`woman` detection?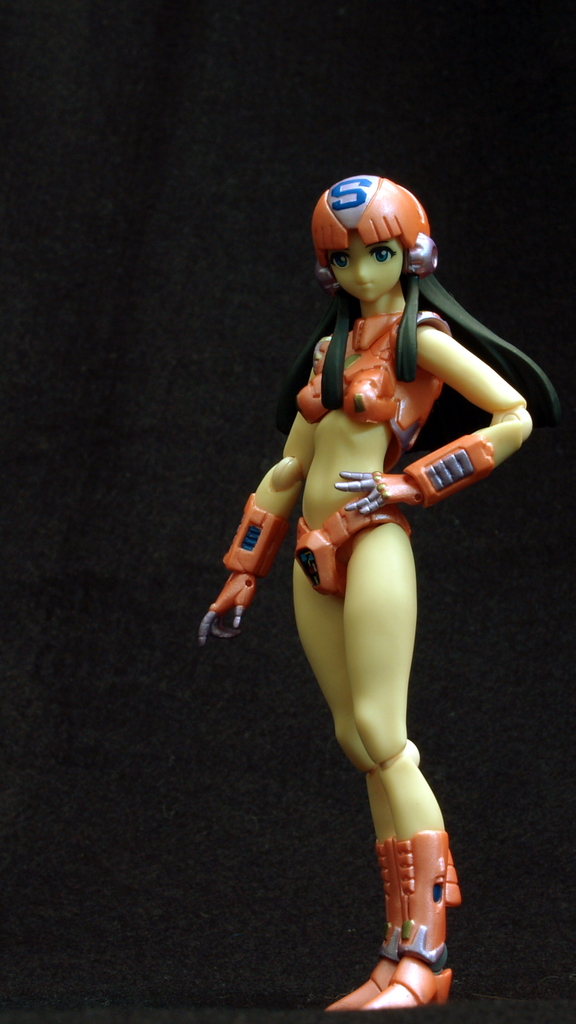
pyautogui.locateOnScreen(186, 173, 541, 1018)
